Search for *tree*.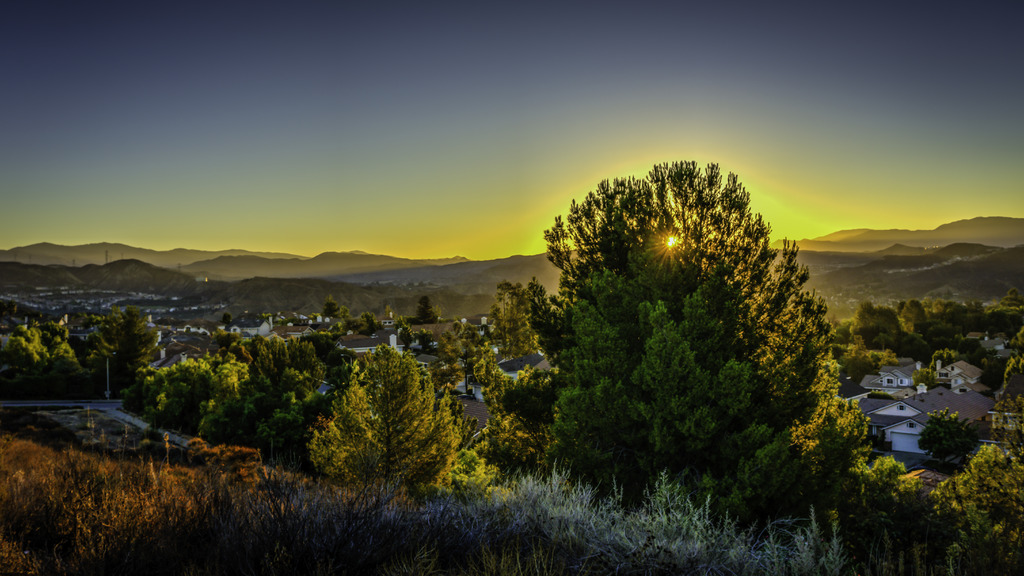
Found at [x1=311, y1=345, x2=461, y2=502].
